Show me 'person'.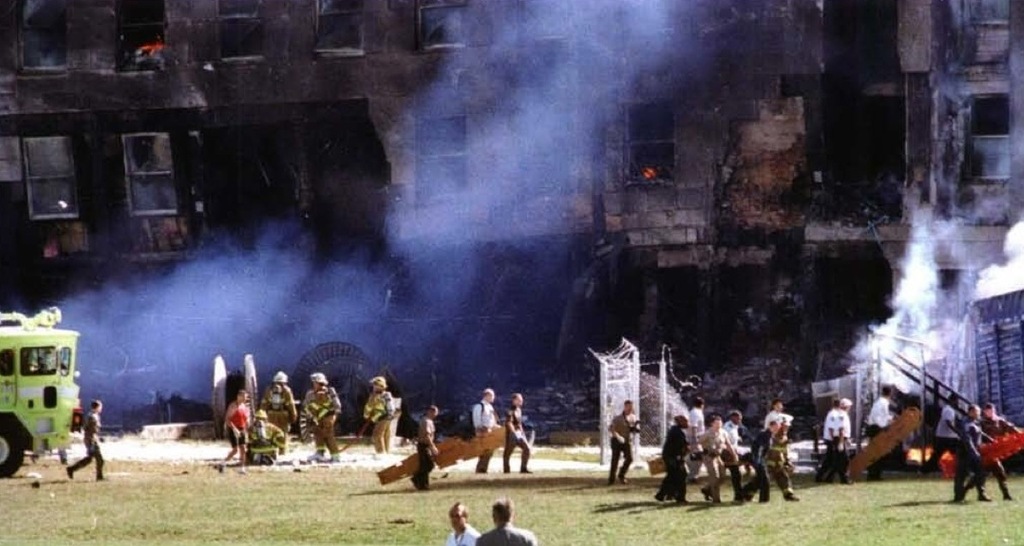
'person' is here: [445, 501, 482, 545].
